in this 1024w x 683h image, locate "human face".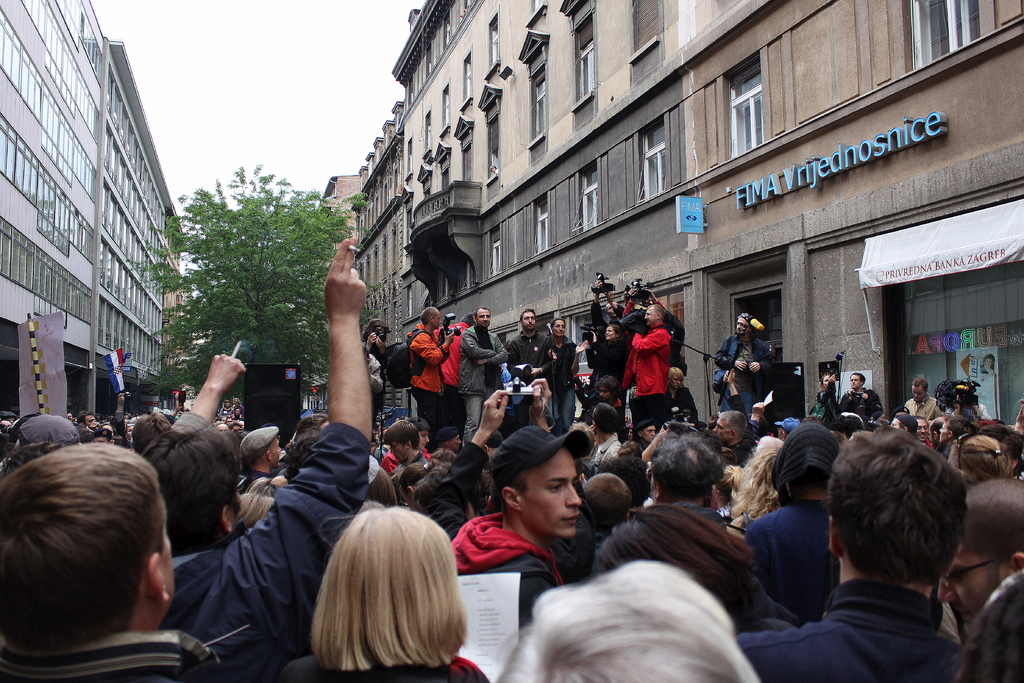
Bounding box: crop(433, 314, 444, 331).
